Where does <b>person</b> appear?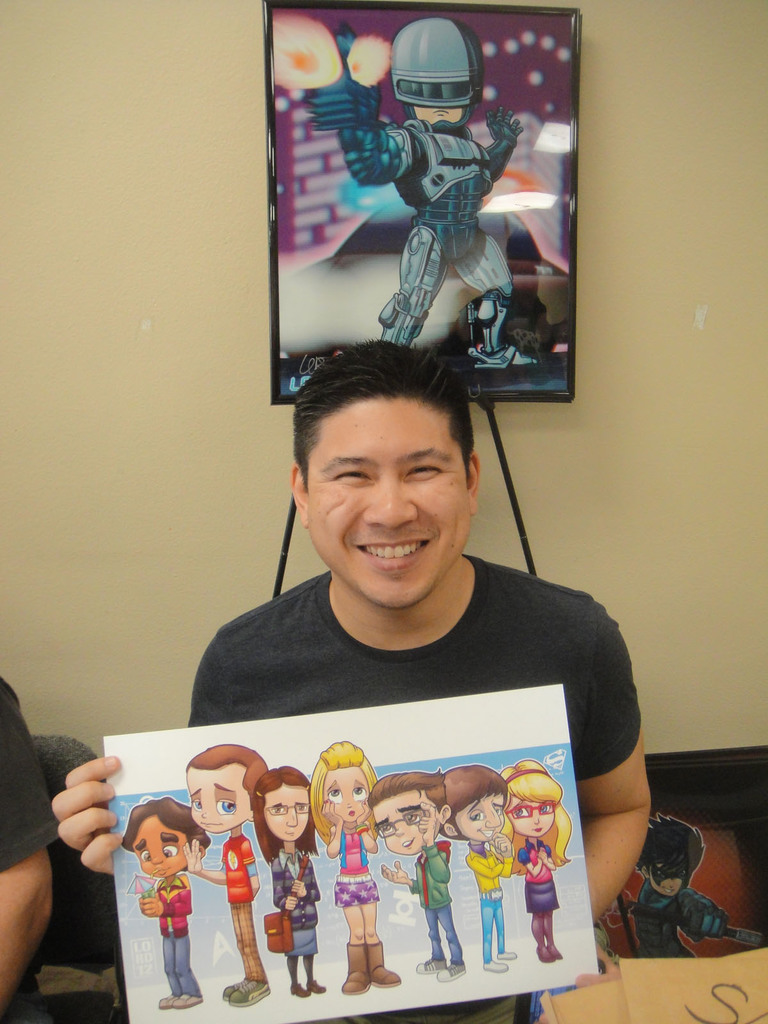
Appears at 0:673:72:1012.
